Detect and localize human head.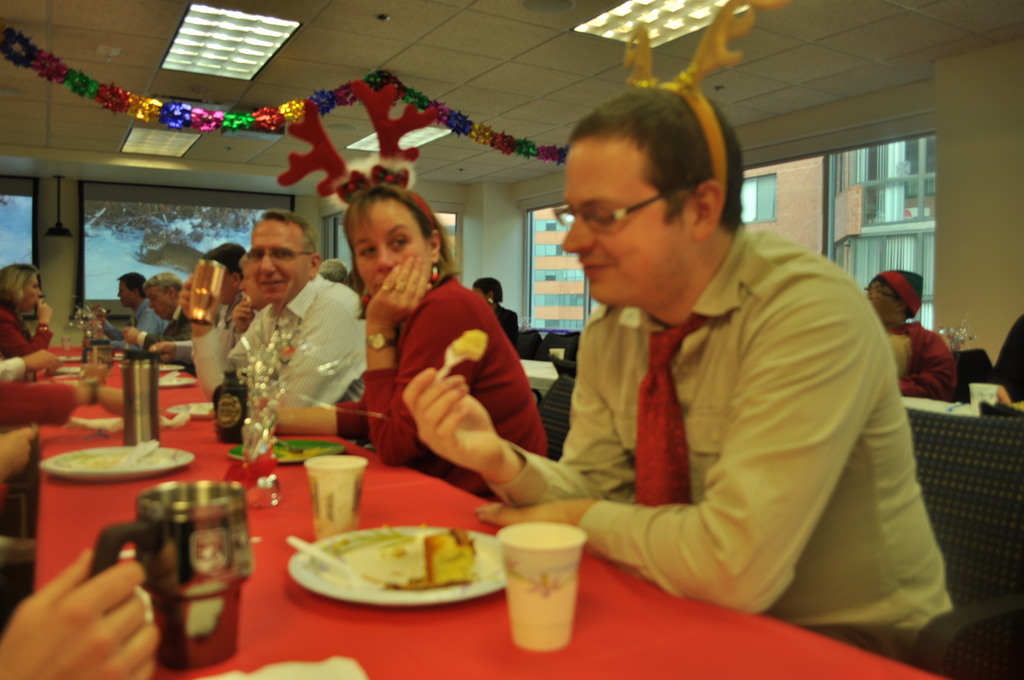
Localized at 249 207 323 308.
